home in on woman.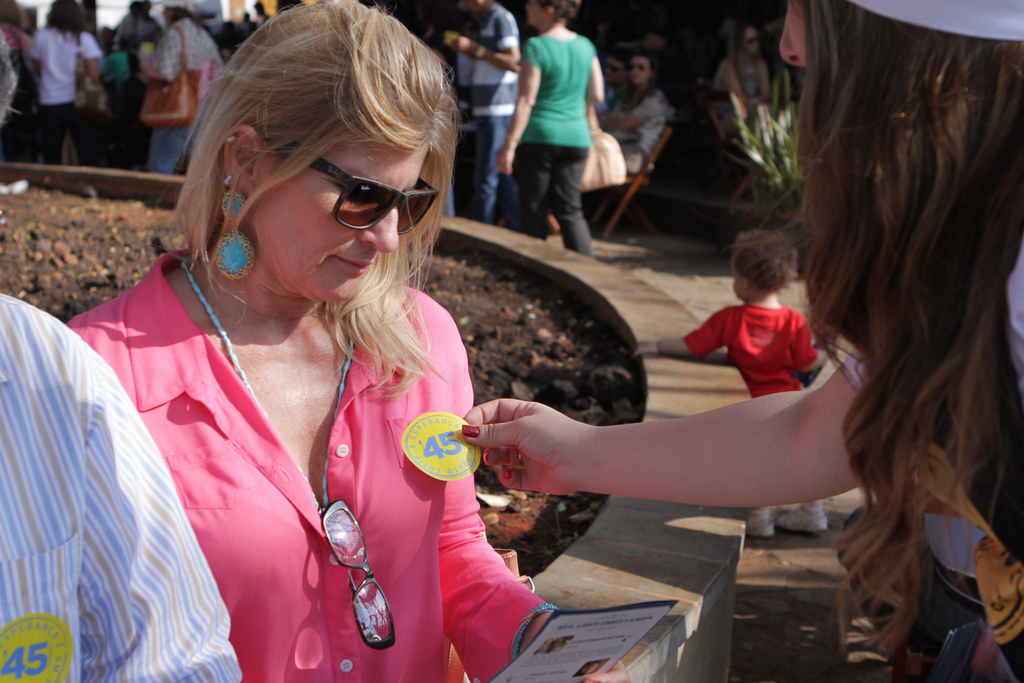
Homed in at region(715, 17, 770, 132).
